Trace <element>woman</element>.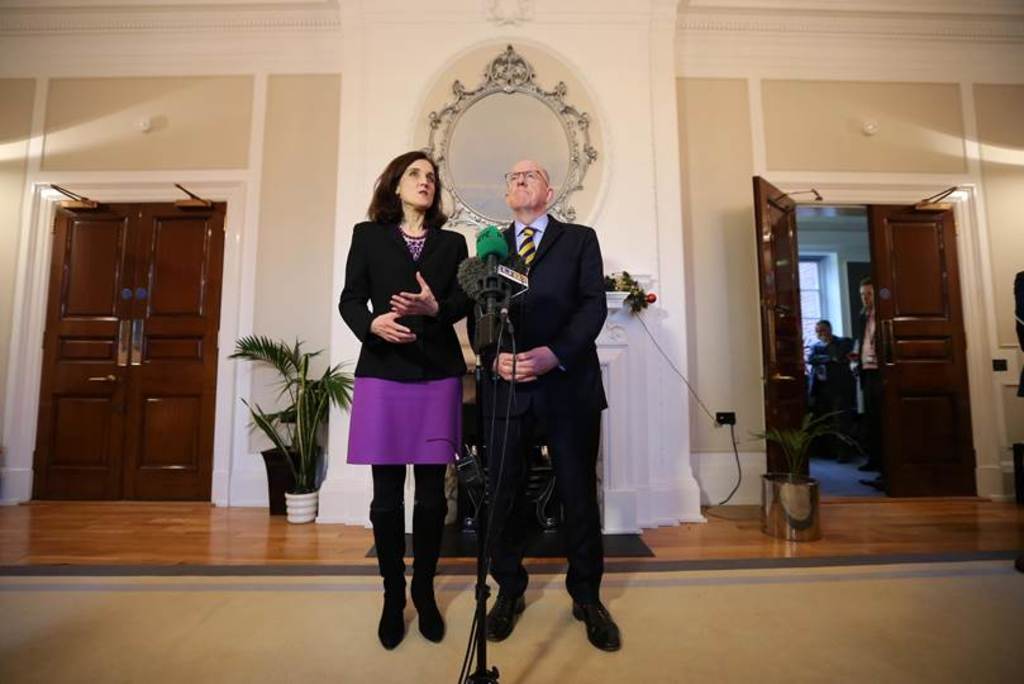
Traced to 344:166:462:609.
